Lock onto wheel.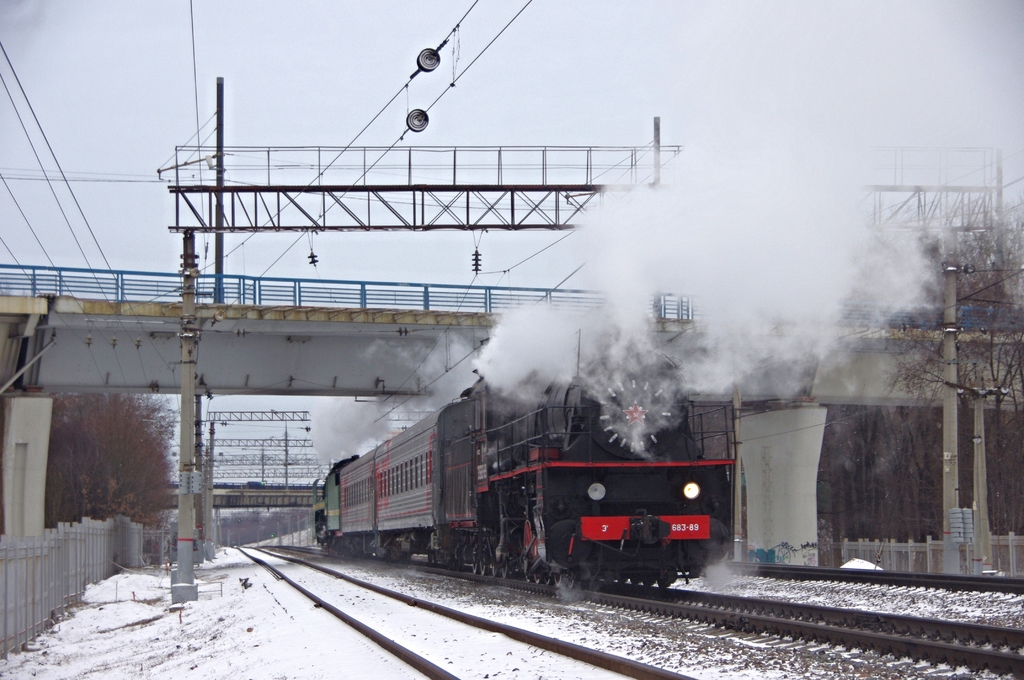
Locked: Rect(545, 574, 551, 583).
